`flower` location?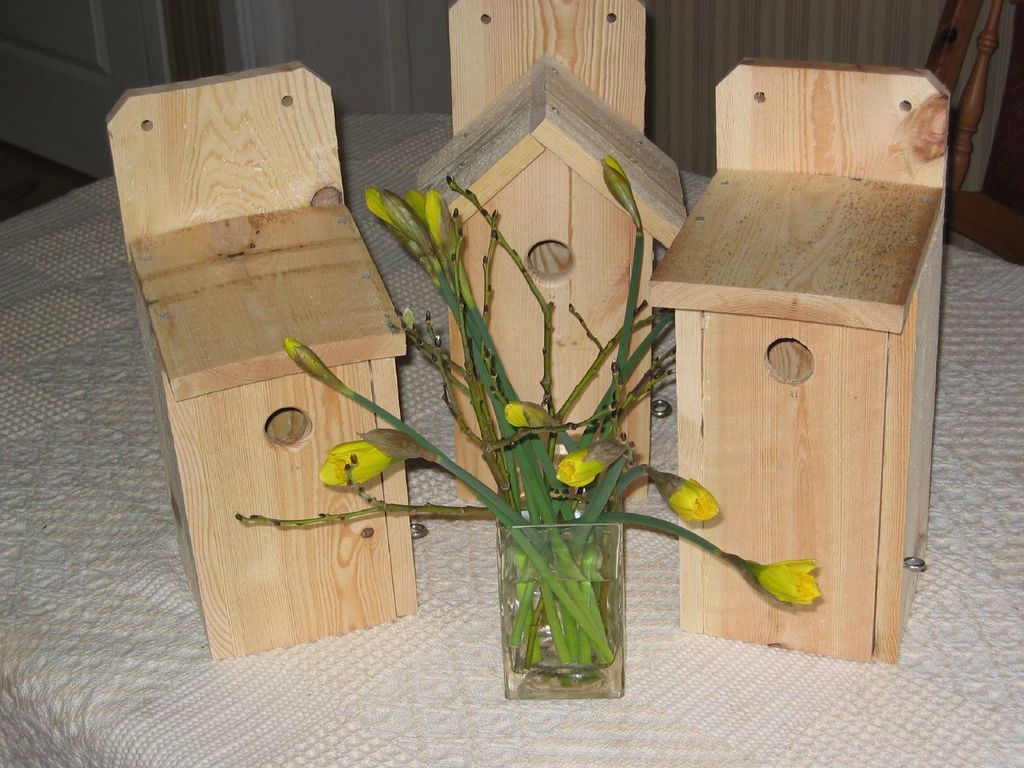
pyautogui.locateOnScreen(655, 475, 722, 526)
